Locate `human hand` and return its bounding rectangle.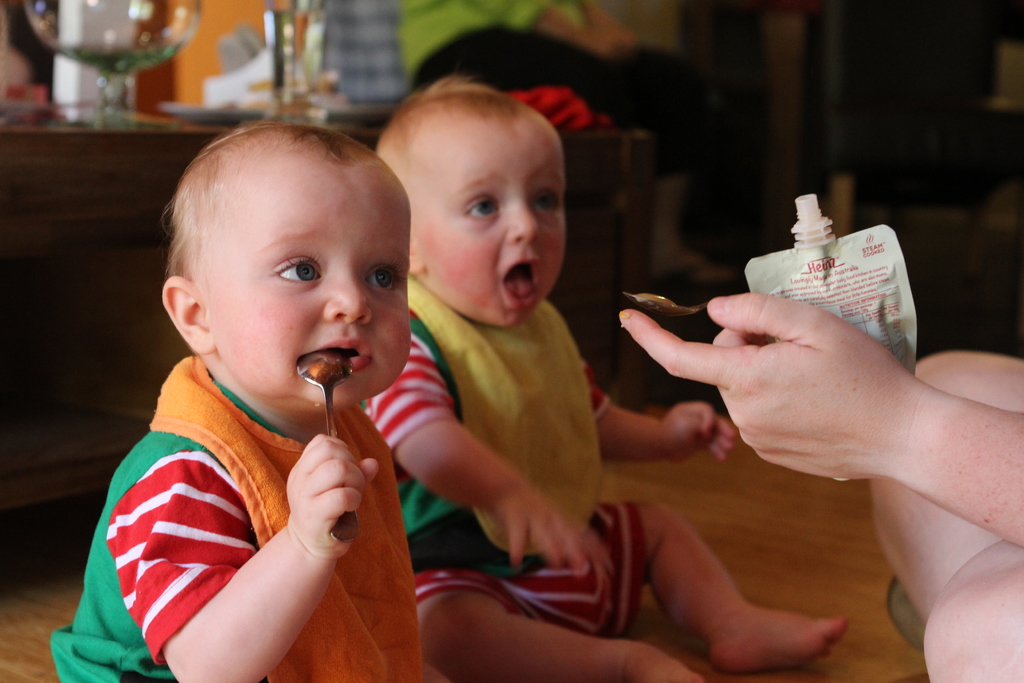
detection(662, 399, 739, 465).
